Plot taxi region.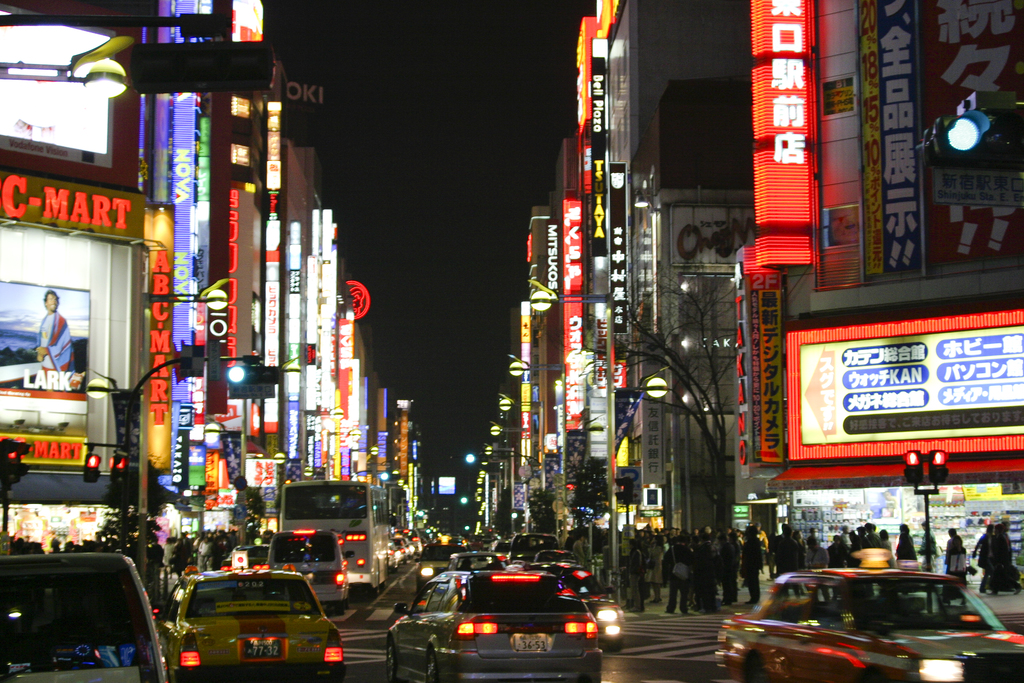
Plotted at 155, 565, 344, 680.
